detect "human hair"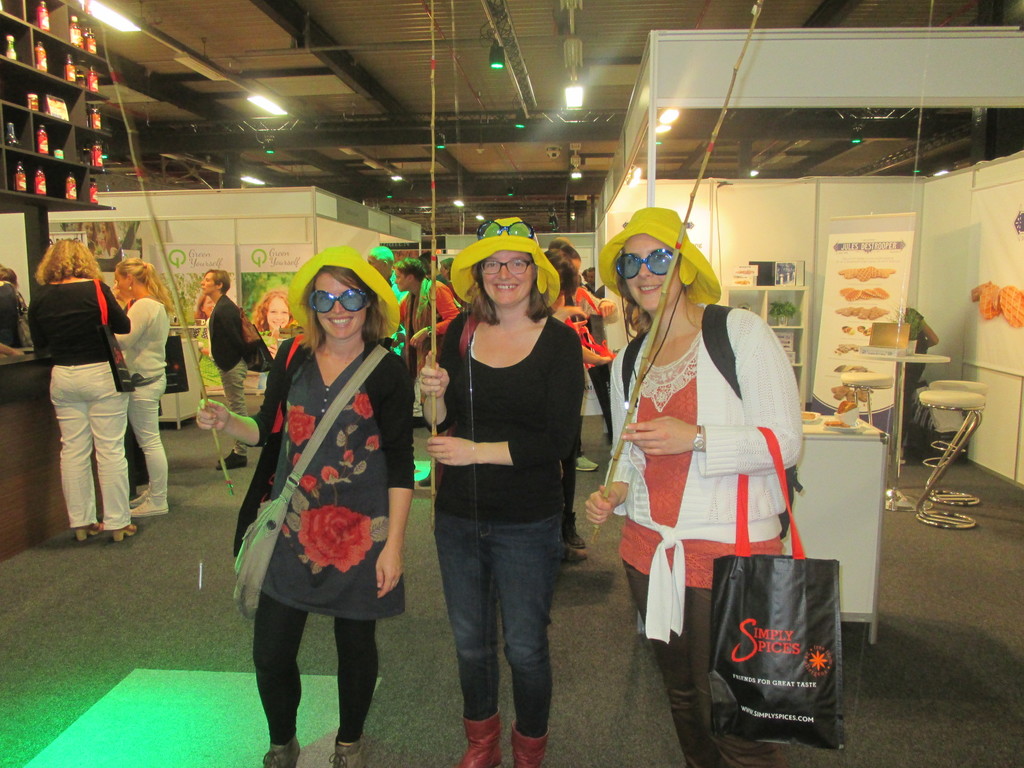
(549, 237, 577, 258)
